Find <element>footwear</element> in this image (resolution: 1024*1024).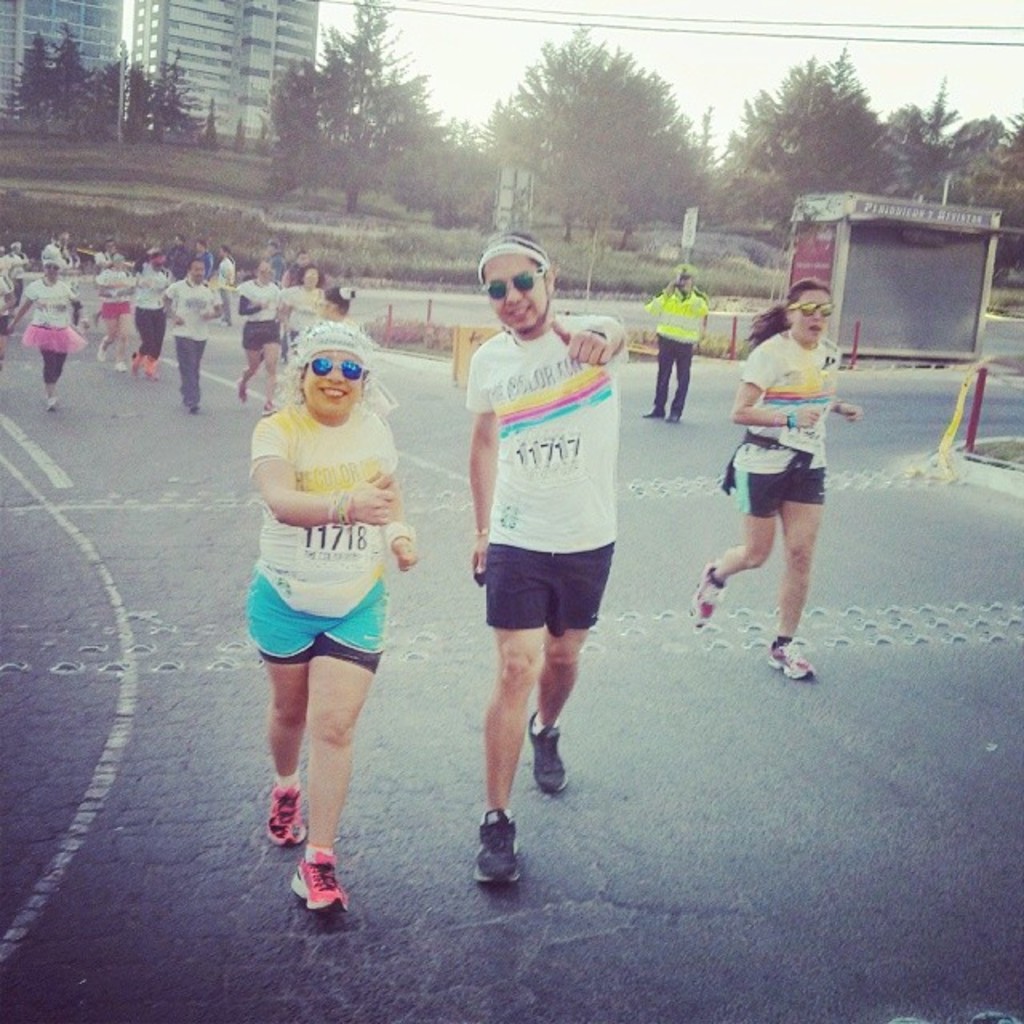
[left=264, top=402, right=275, bottom=418].
